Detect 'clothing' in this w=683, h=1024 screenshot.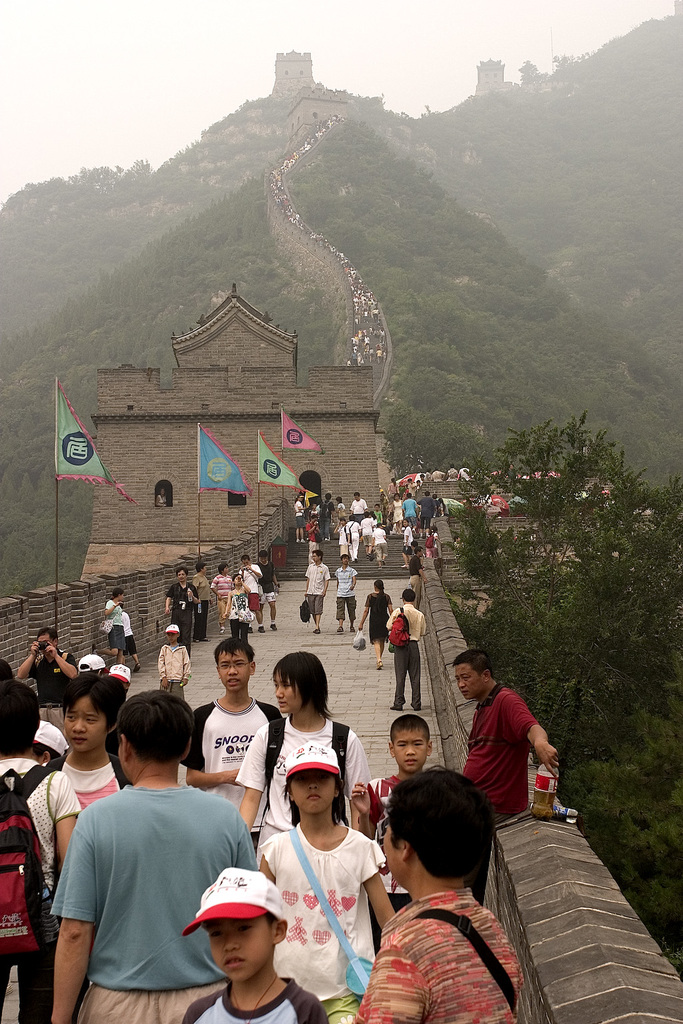
Detection: [x1=313, y1=563, x2=330, y2=613].
